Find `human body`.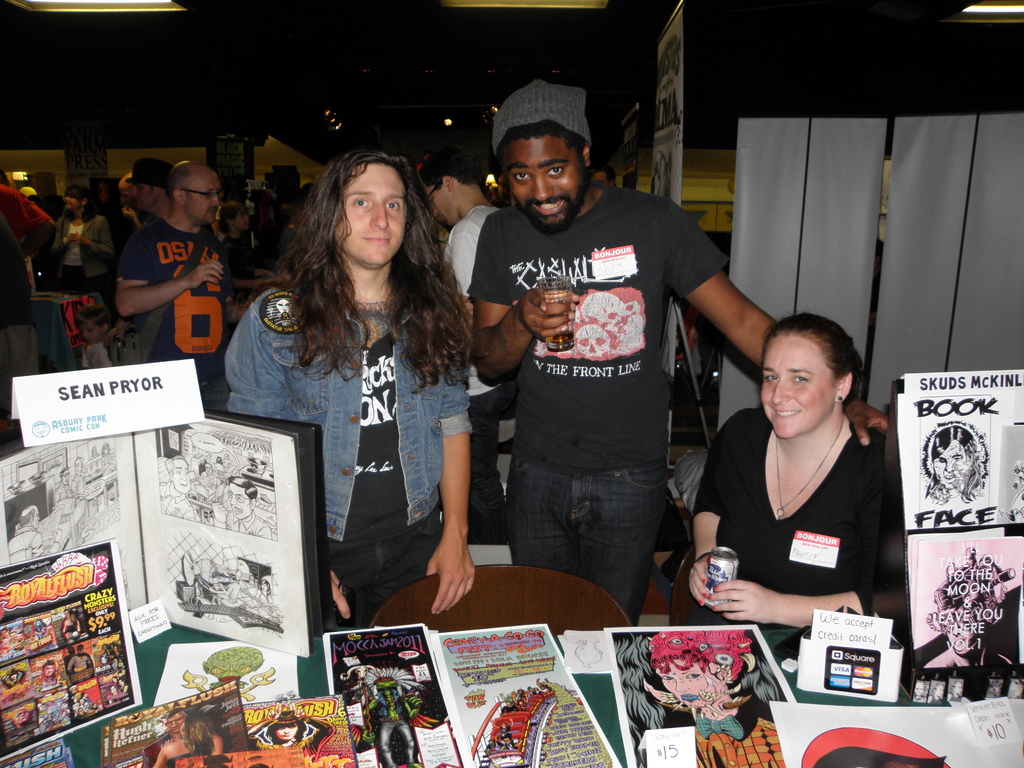
BBox(64, 617, 79, 637).
